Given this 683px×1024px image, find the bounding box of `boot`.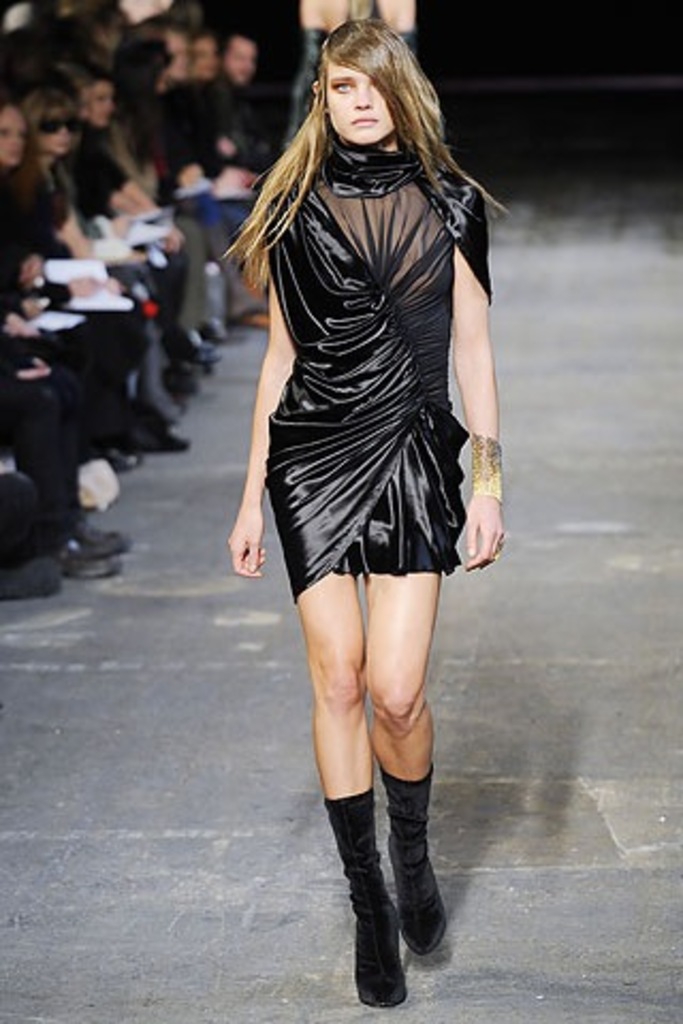
322,789,425,1009.
